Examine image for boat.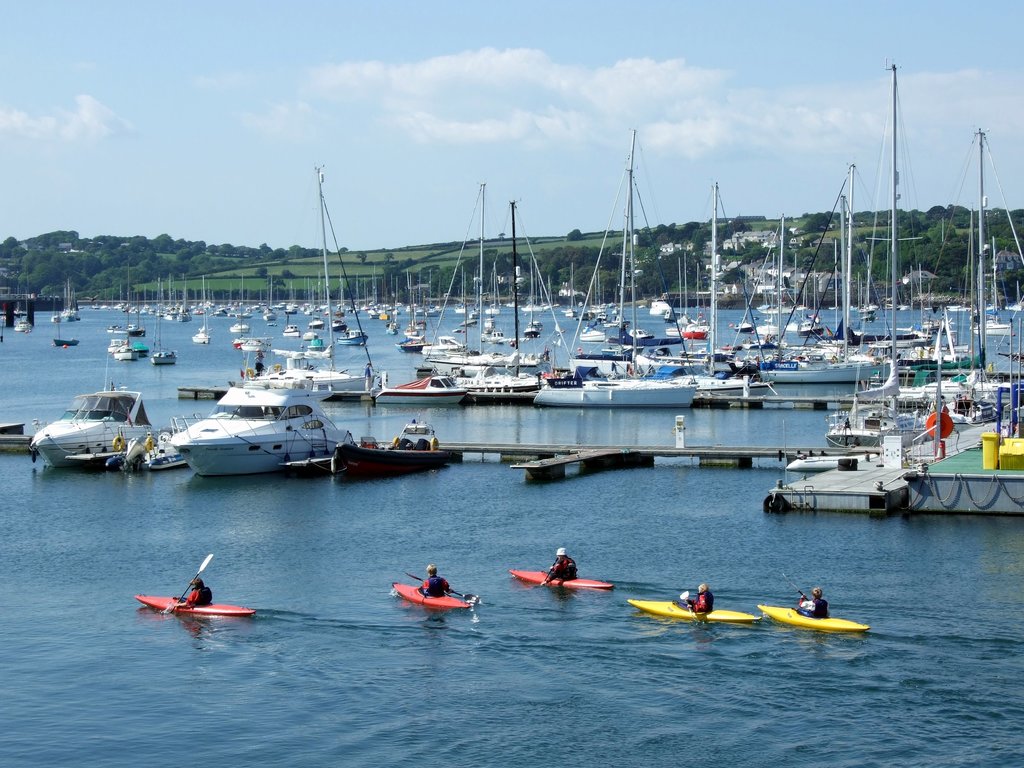
Examination result: 759/607/868/627.
